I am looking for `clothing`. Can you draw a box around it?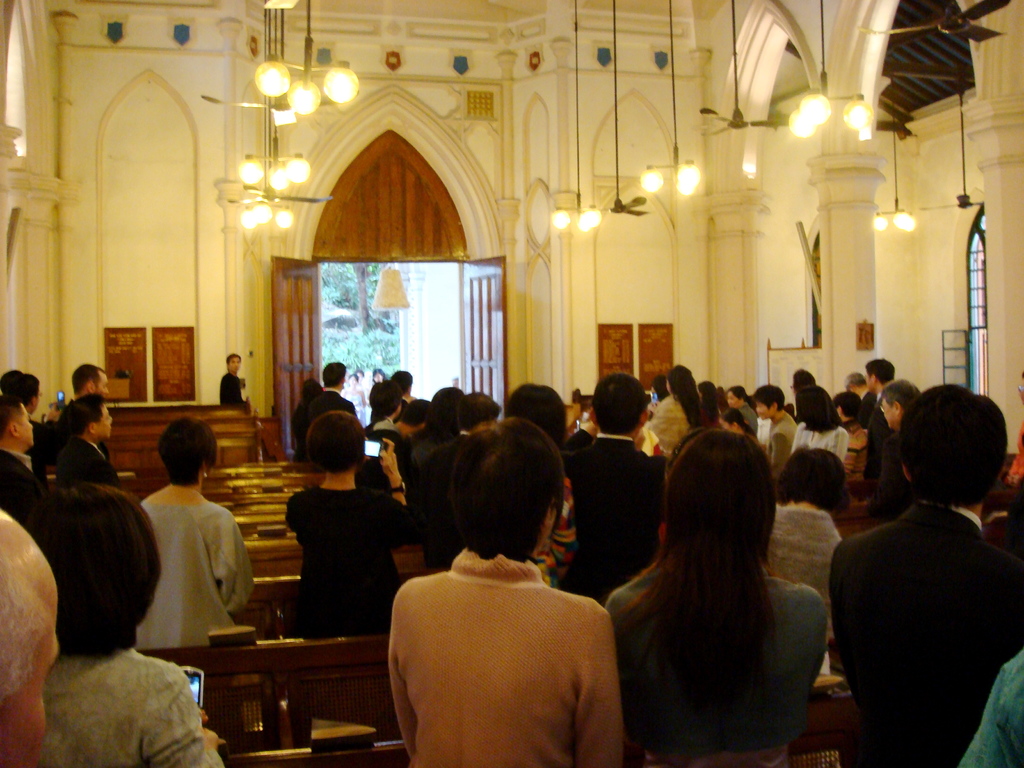
Sure, the bounding box is box=[604, 564, 830, 764].
